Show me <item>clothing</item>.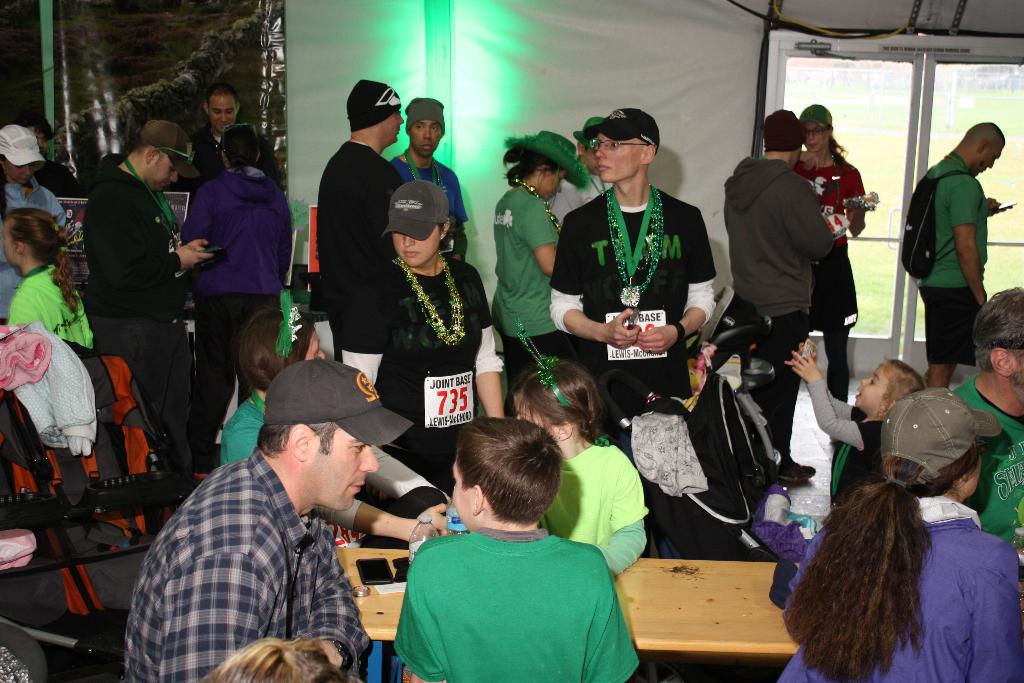
<item>clothing</item> is here: locate(182, 126, 282, 193).
